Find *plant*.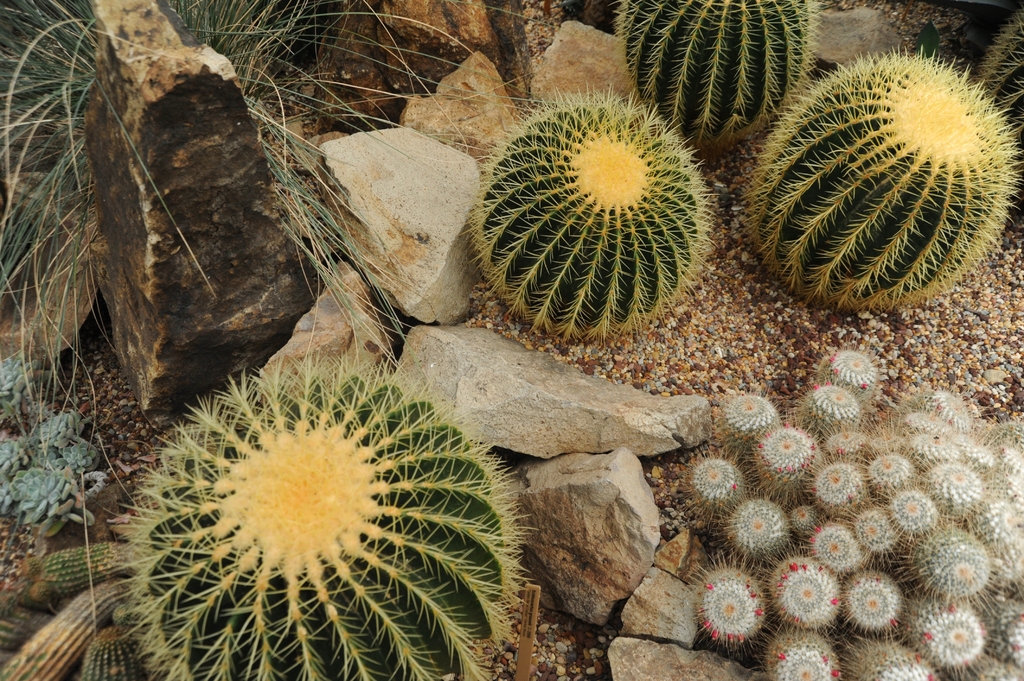
detection(39, 403, 76, 458).
